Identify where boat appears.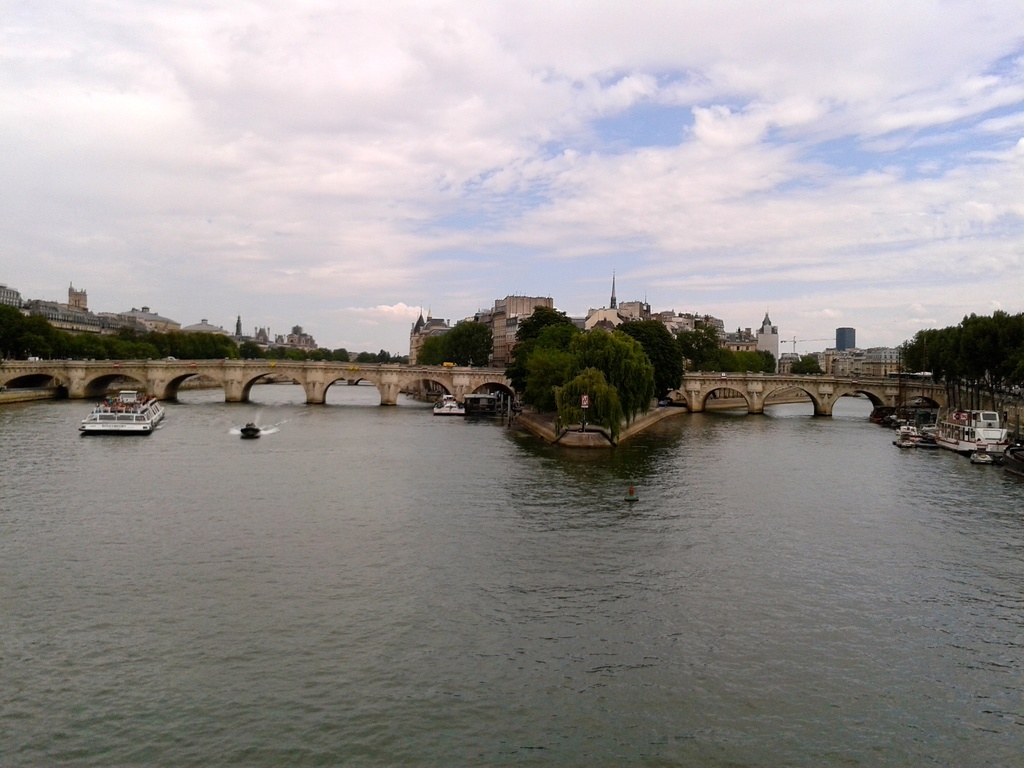
Appears at (74, 376, 162, 439).
